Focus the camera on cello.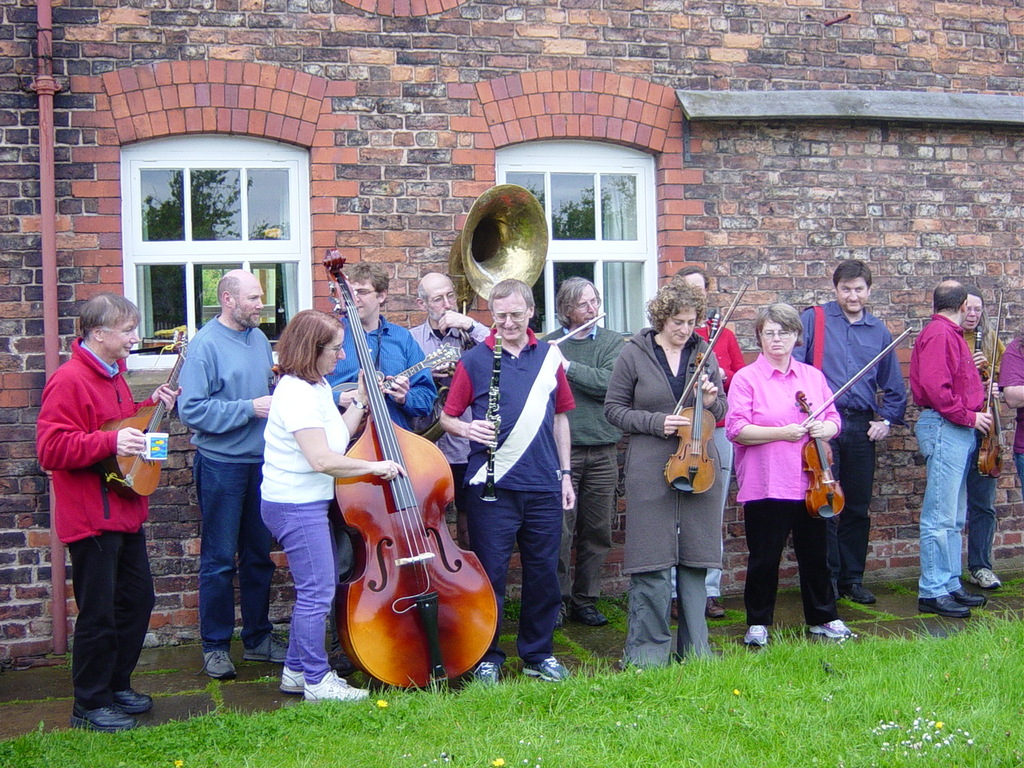
Focus region: 665,287,753,497.
